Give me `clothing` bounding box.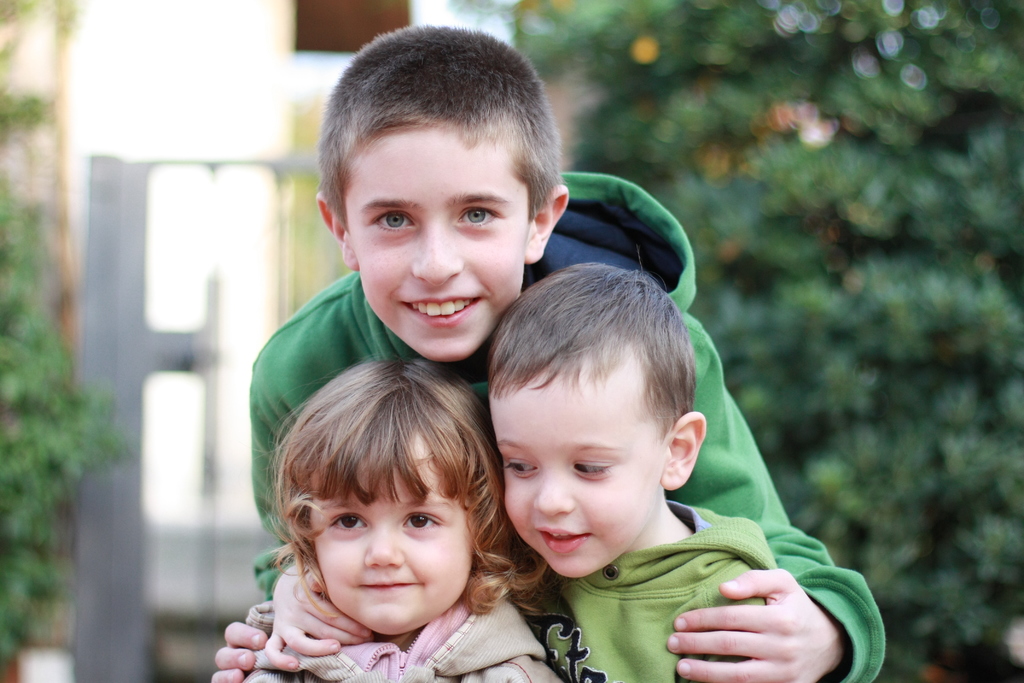
[239,582,558,682].
